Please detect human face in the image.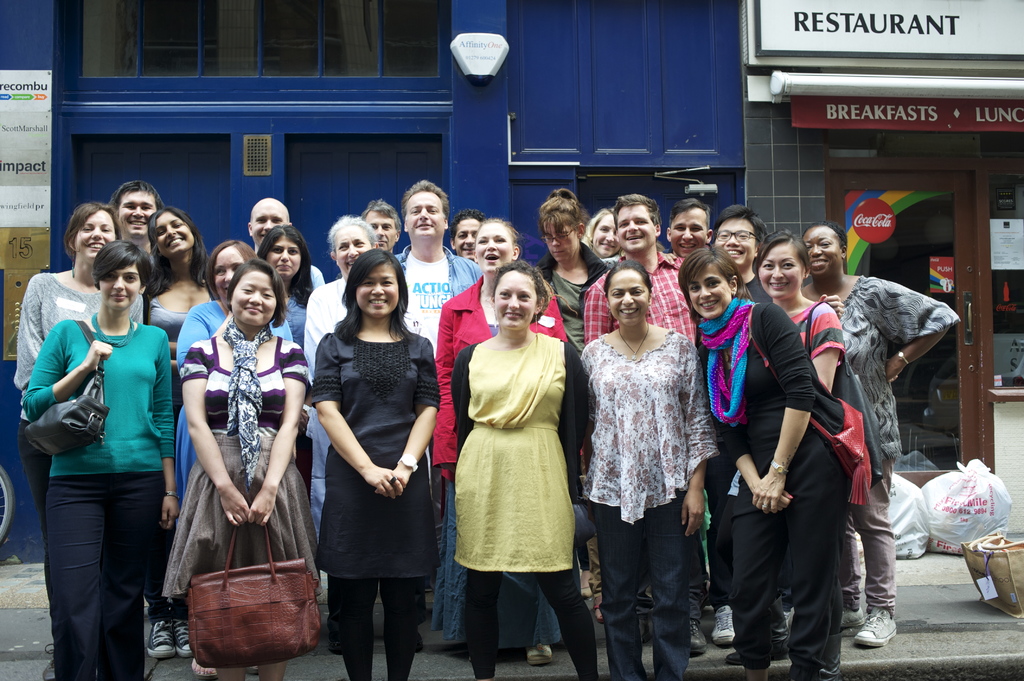
bbox=(452, 216, 485, 260).
